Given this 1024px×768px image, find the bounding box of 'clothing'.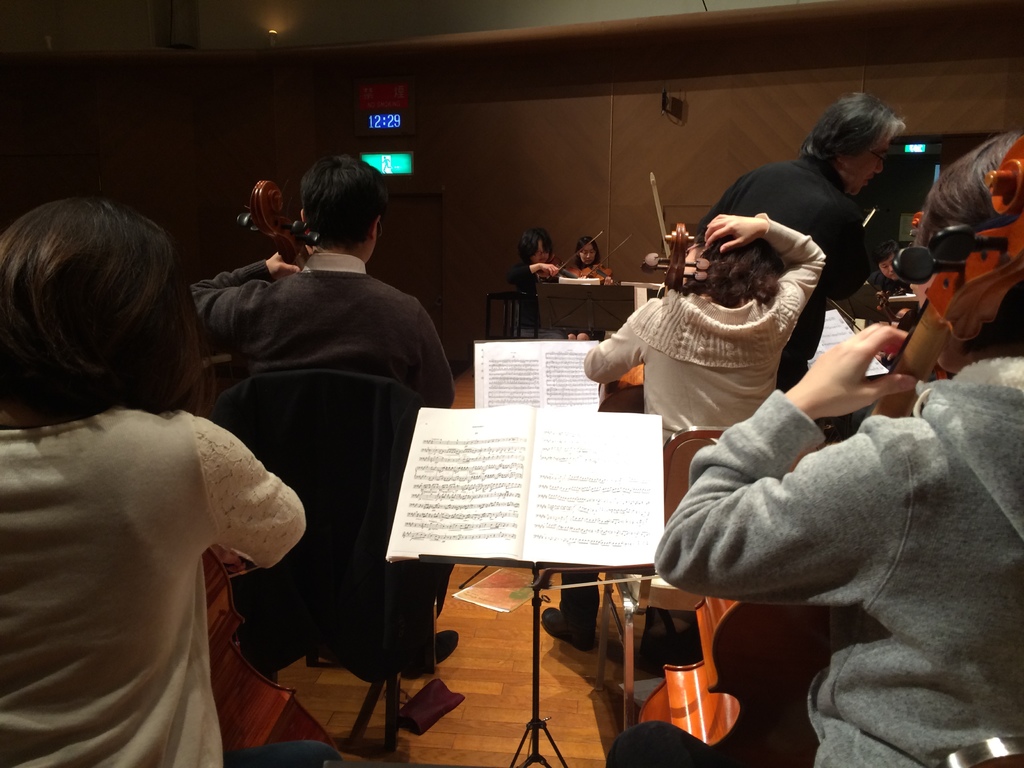
detection(572, 265, 607, 342).
